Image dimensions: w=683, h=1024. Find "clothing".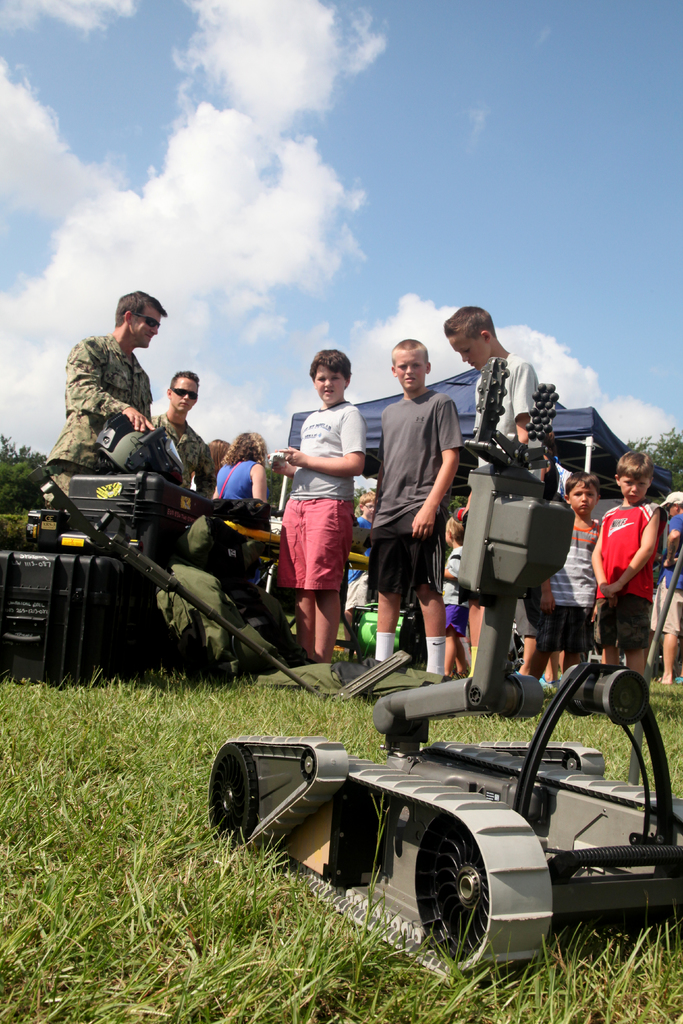
x1=539 y1=511 x2=595 y2=650.
